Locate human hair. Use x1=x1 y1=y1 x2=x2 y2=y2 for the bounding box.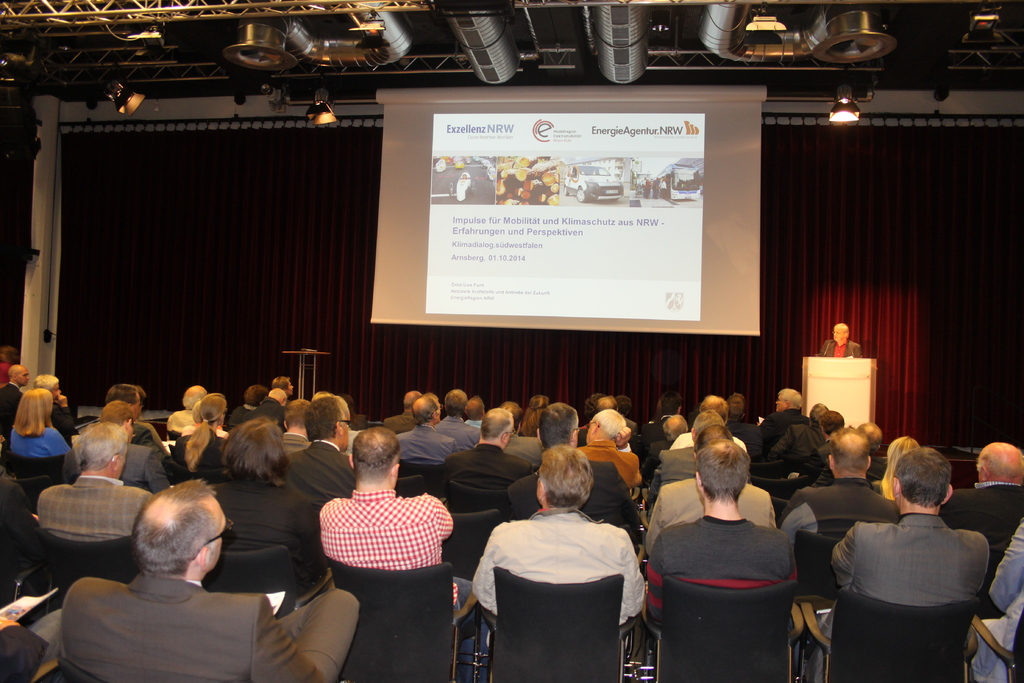
x1=351 y1=429 x2=396 y2=475.
